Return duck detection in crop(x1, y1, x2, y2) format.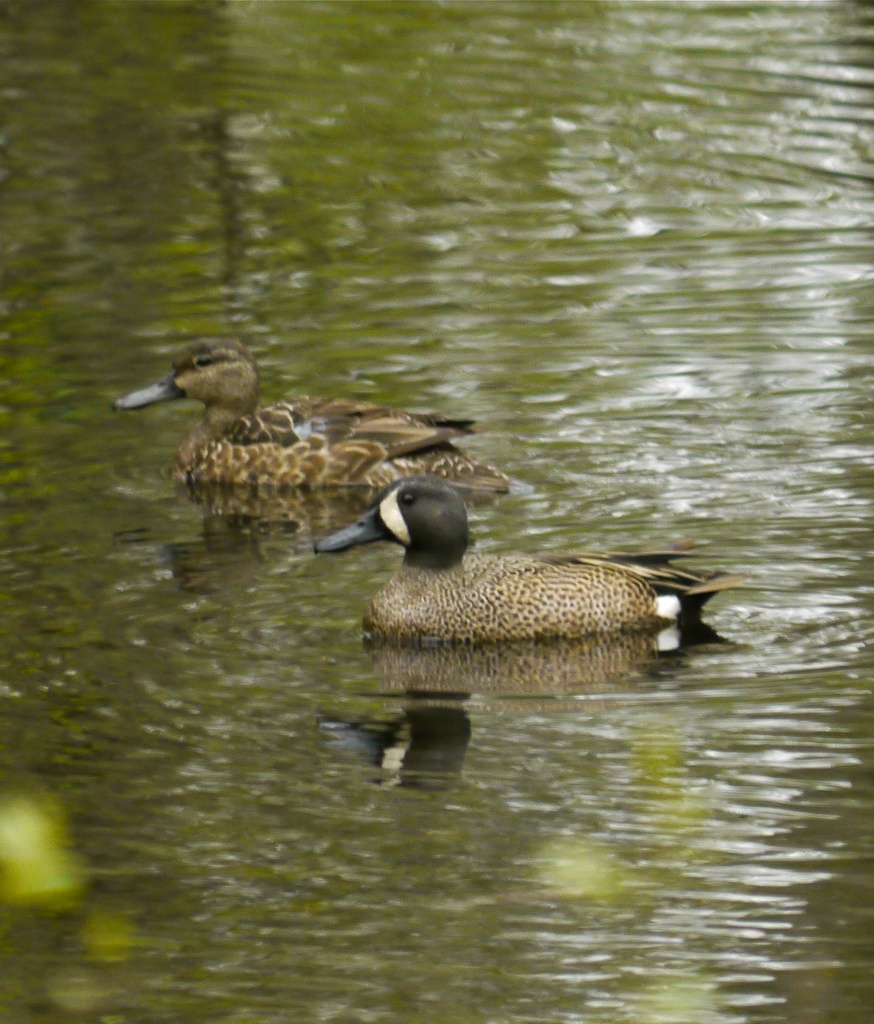
crop(316, 453, 743, 663).
